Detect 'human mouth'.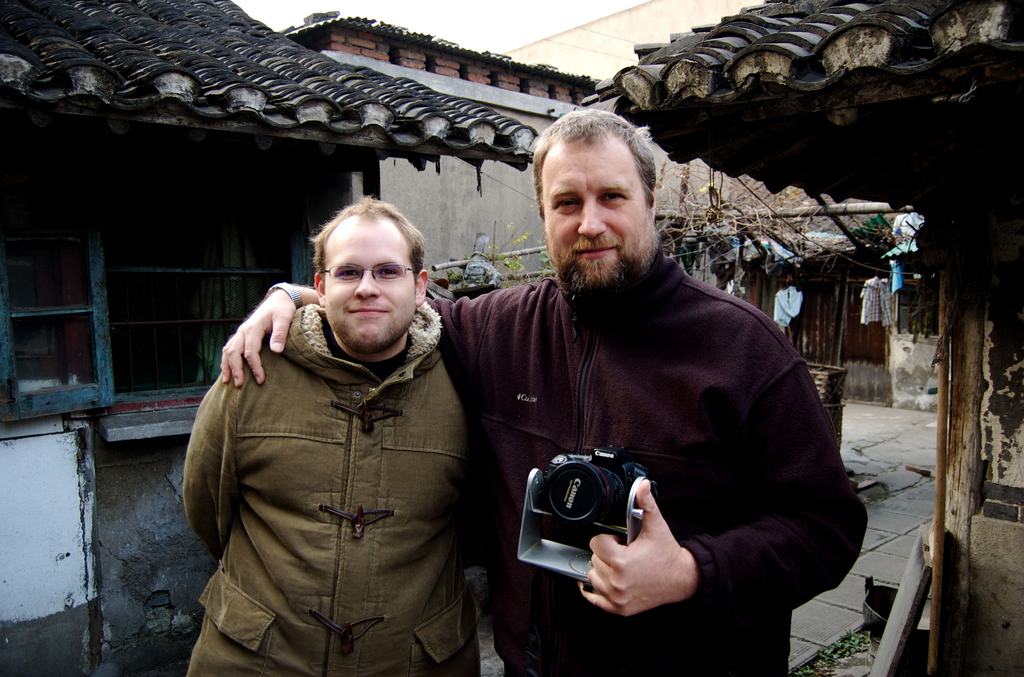
Detected at bbox=[351, 304, 396, 325].
